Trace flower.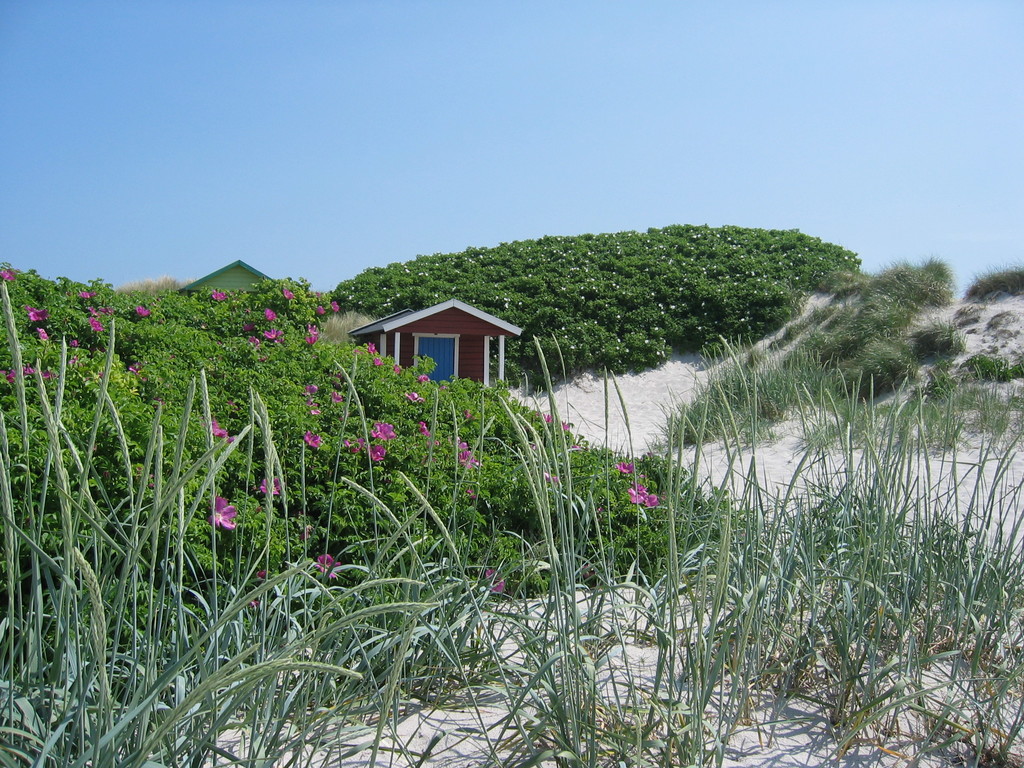
Traced to bbox(541, 412, 552, 424).
